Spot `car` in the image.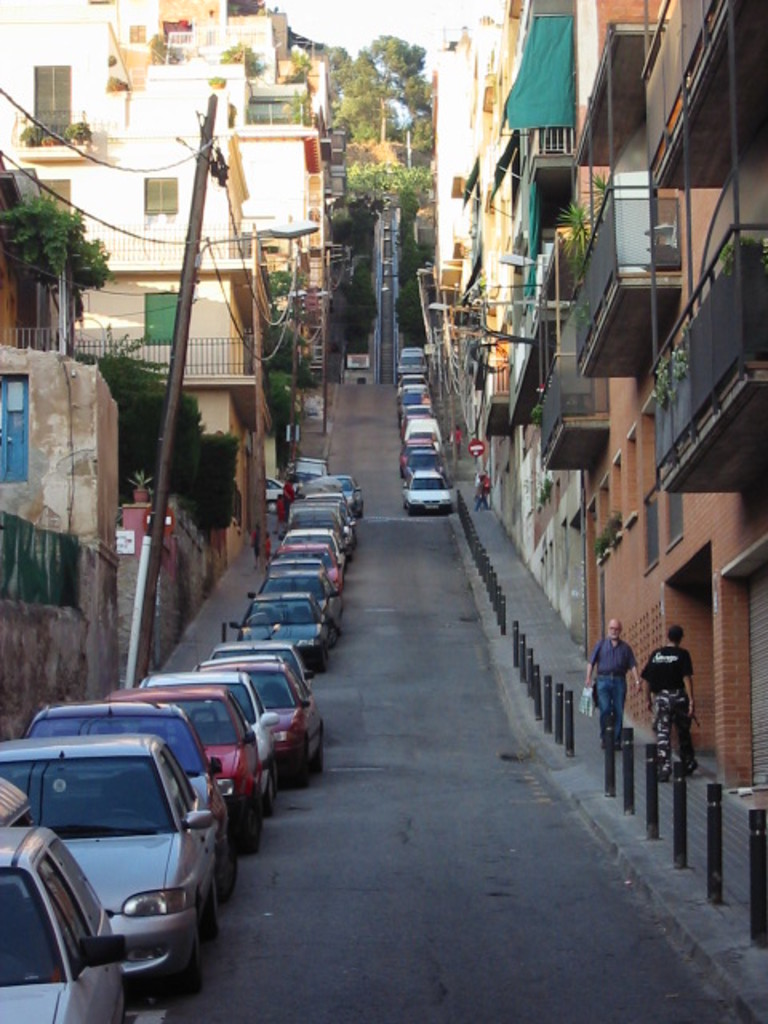
`car` found at left=38, top=445, right=98, bottom=538.
